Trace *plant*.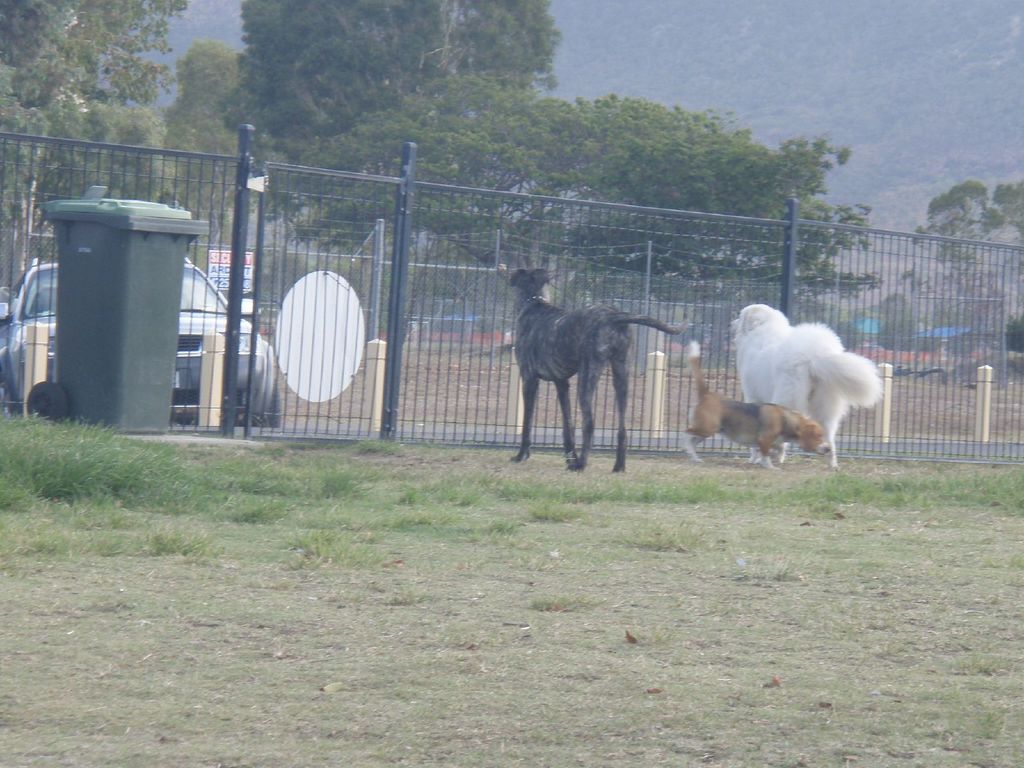
Traced to l=833, t=321, r=856, b=355.
